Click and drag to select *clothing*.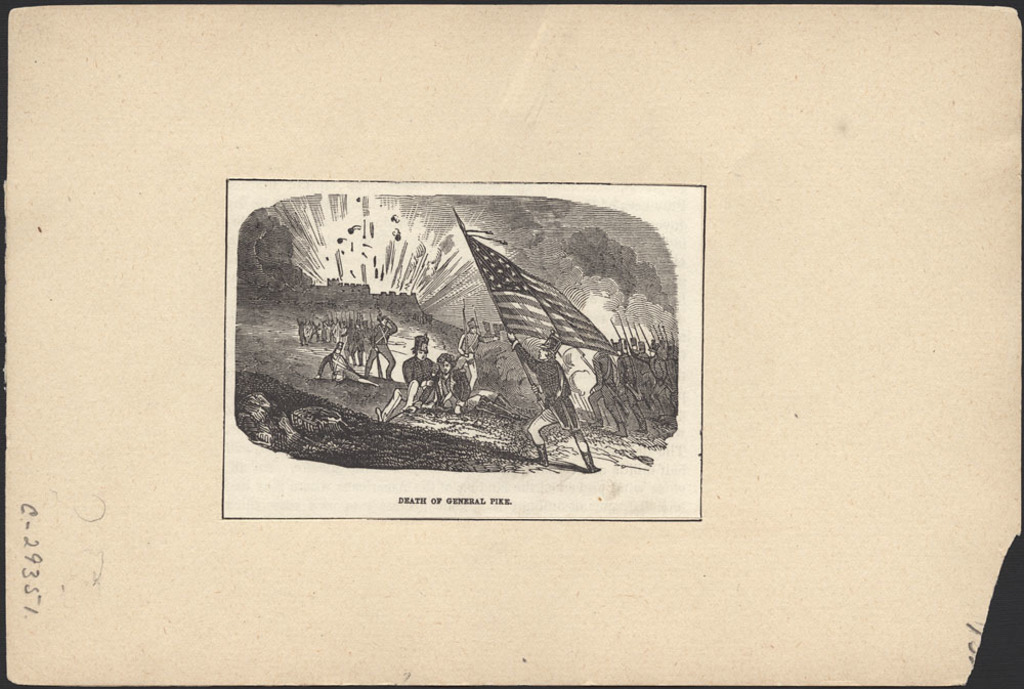
Selection: rect(591, 352, 616, 419).
